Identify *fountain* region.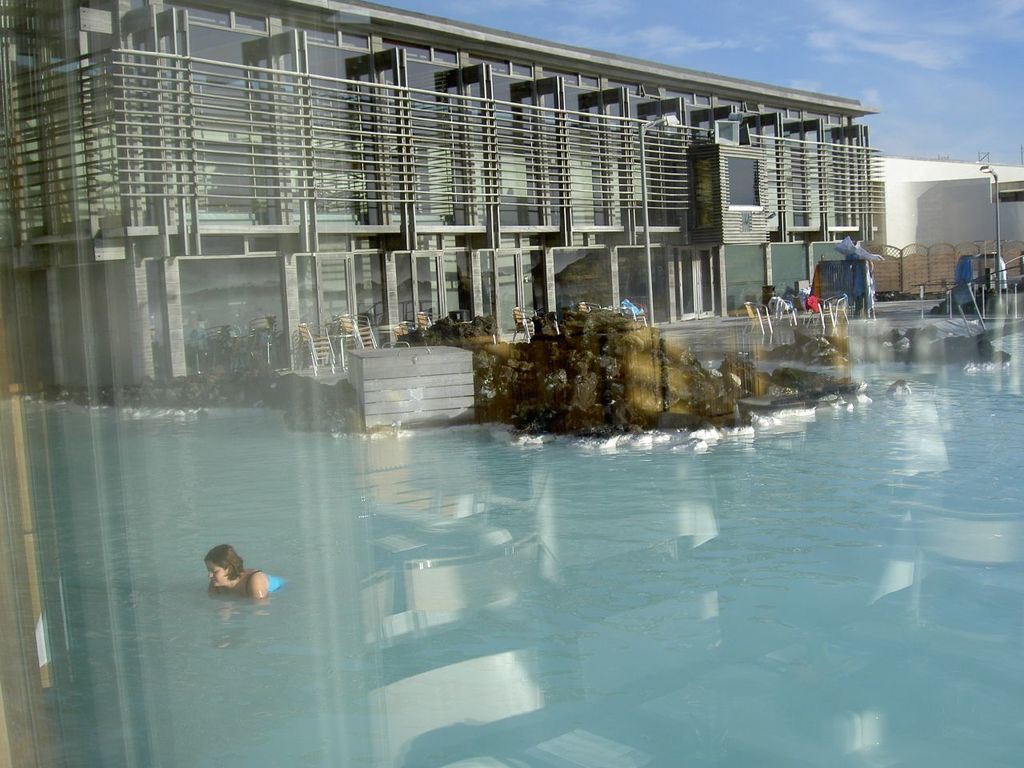
Region: <bbox>378, 267, 901, 466</bbox>.
